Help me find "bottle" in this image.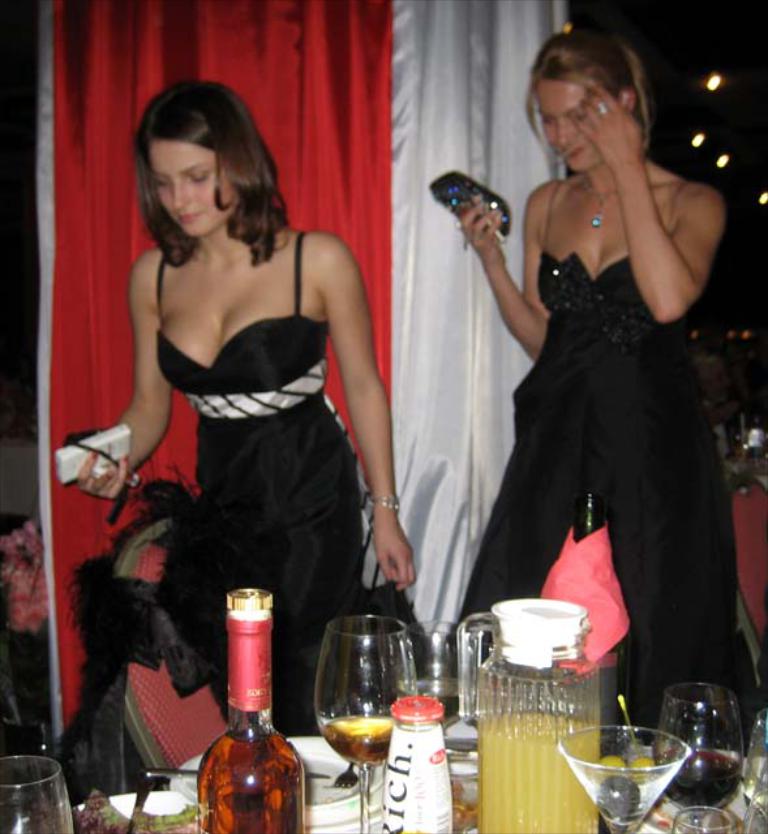
Found it: (x1=525, y1=476, x2=639, y2=749).
